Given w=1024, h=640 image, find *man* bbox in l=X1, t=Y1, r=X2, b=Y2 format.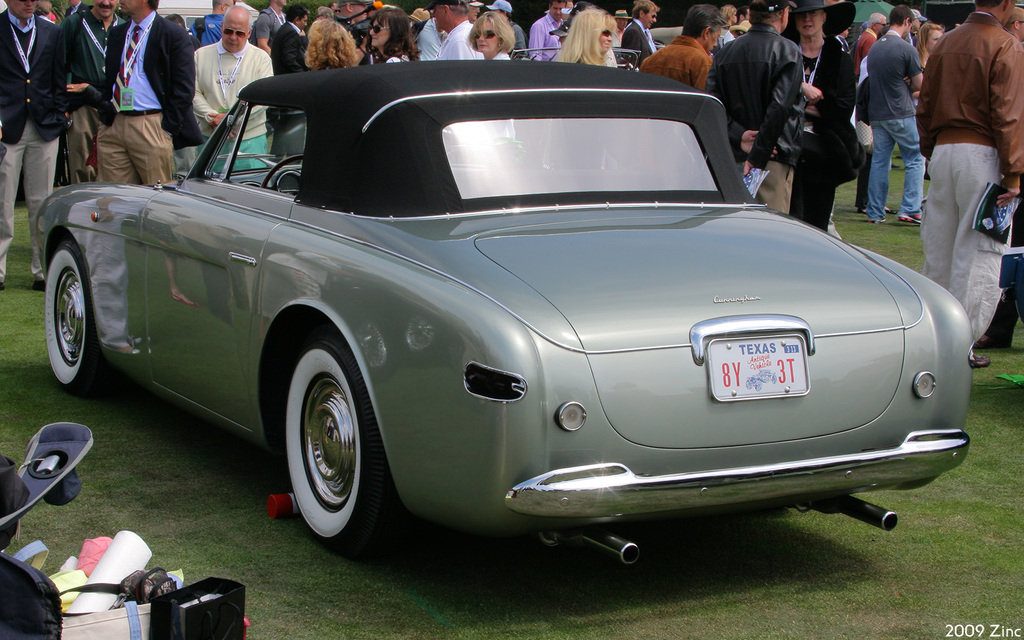
l=852, t=16, r=884, b=74.
